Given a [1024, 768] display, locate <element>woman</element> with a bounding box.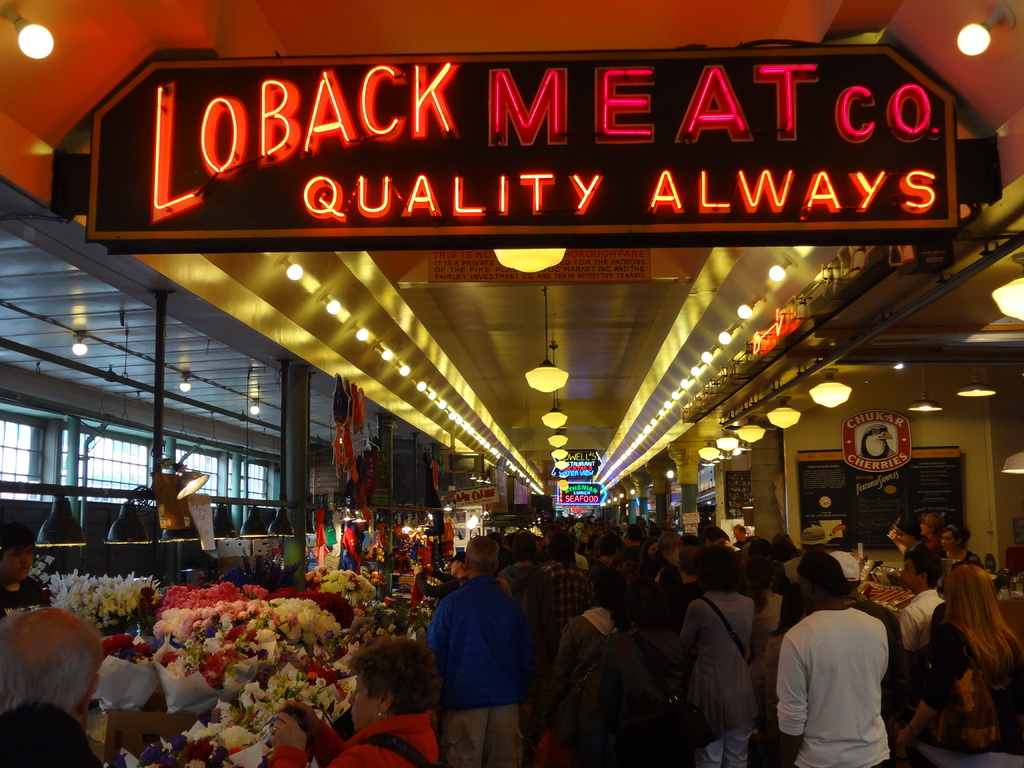
Located: <box>551,563,659,764</box>.
